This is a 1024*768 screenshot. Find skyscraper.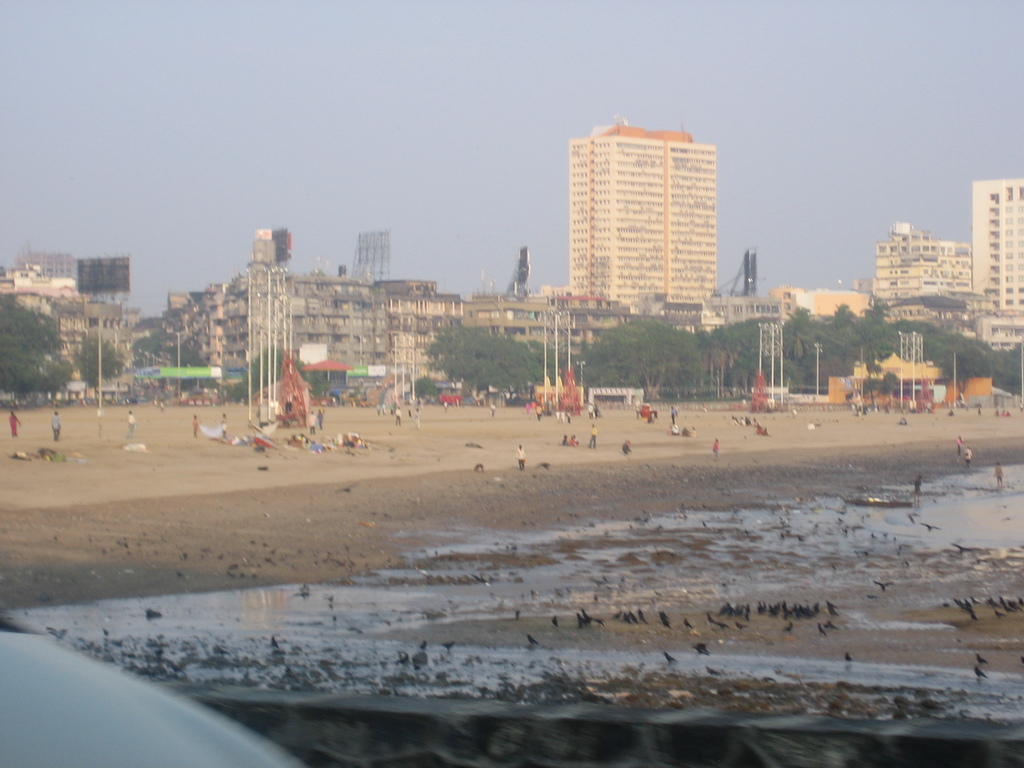
Bounding box: bbox(970, 180, 1023, 312).
